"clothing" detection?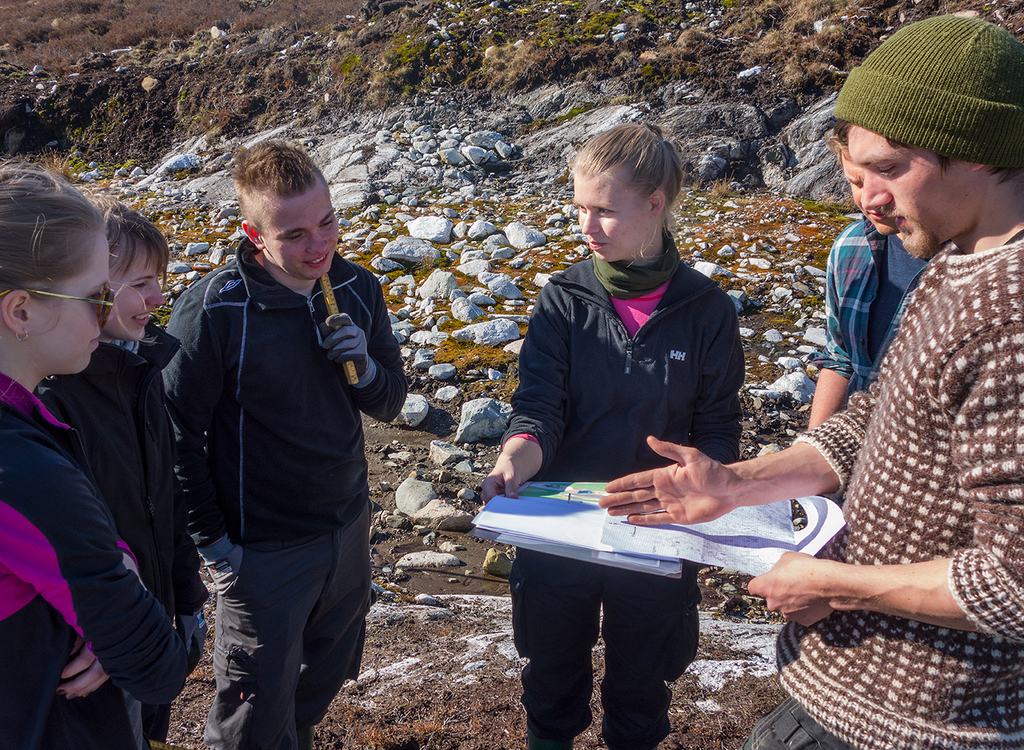
<box>791,166,1023,702</box>
